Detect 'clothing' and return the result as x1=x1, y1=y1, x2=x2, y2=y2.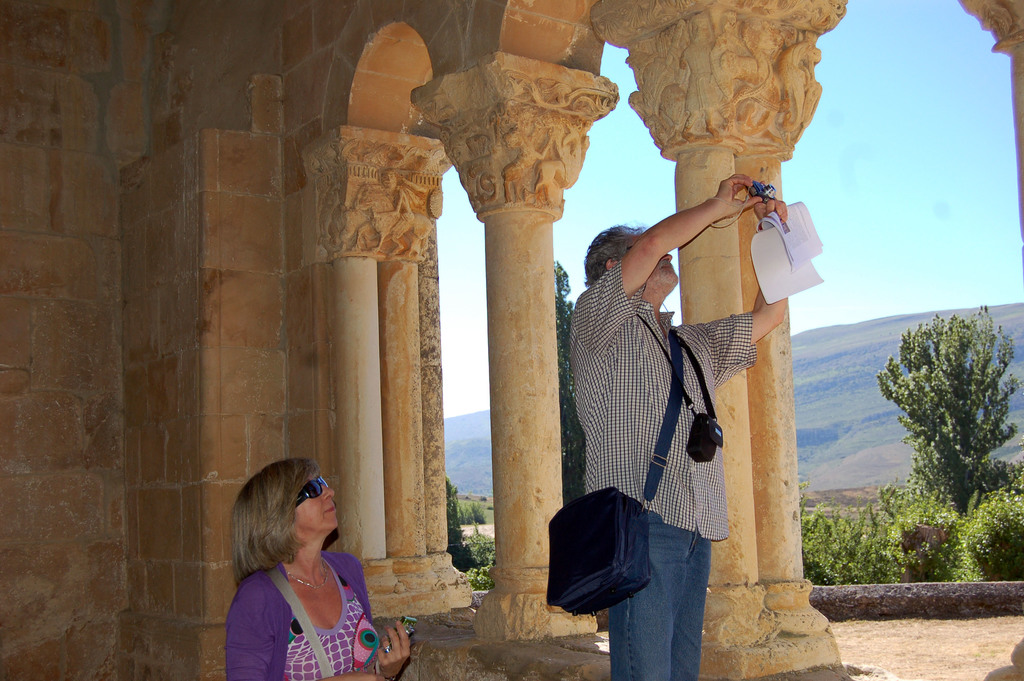
x1=564, y1=258, x2=758, y2=680.
